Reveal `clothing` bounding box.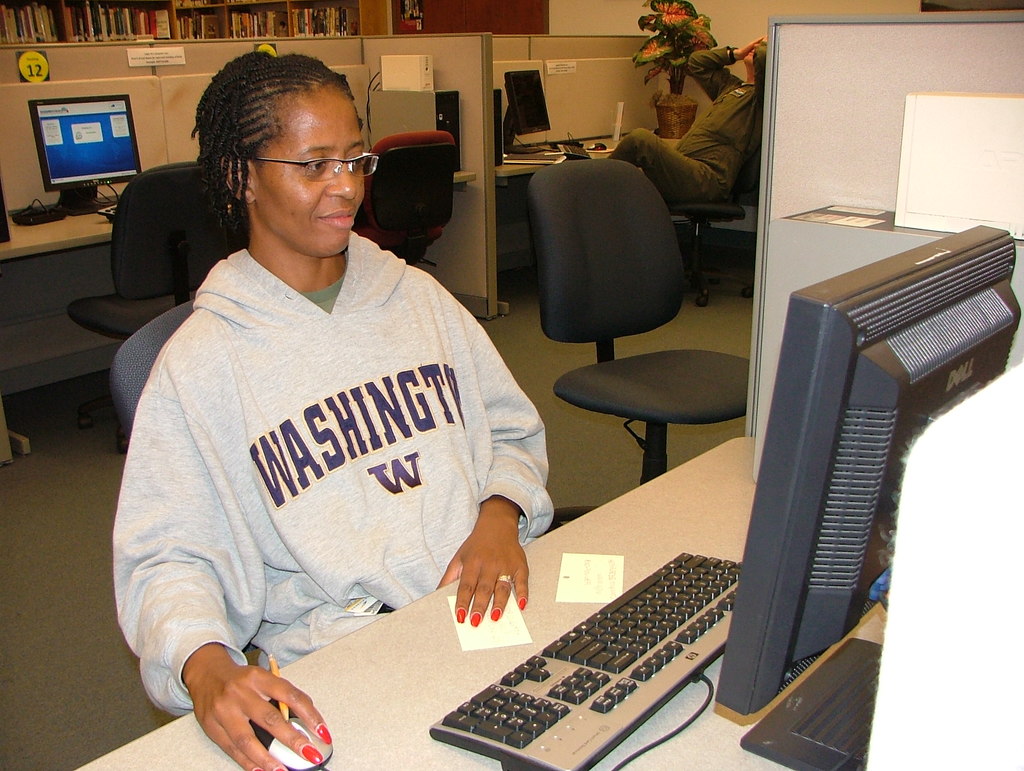
Revealed: <region>598, 41, 764, 204</region>.
